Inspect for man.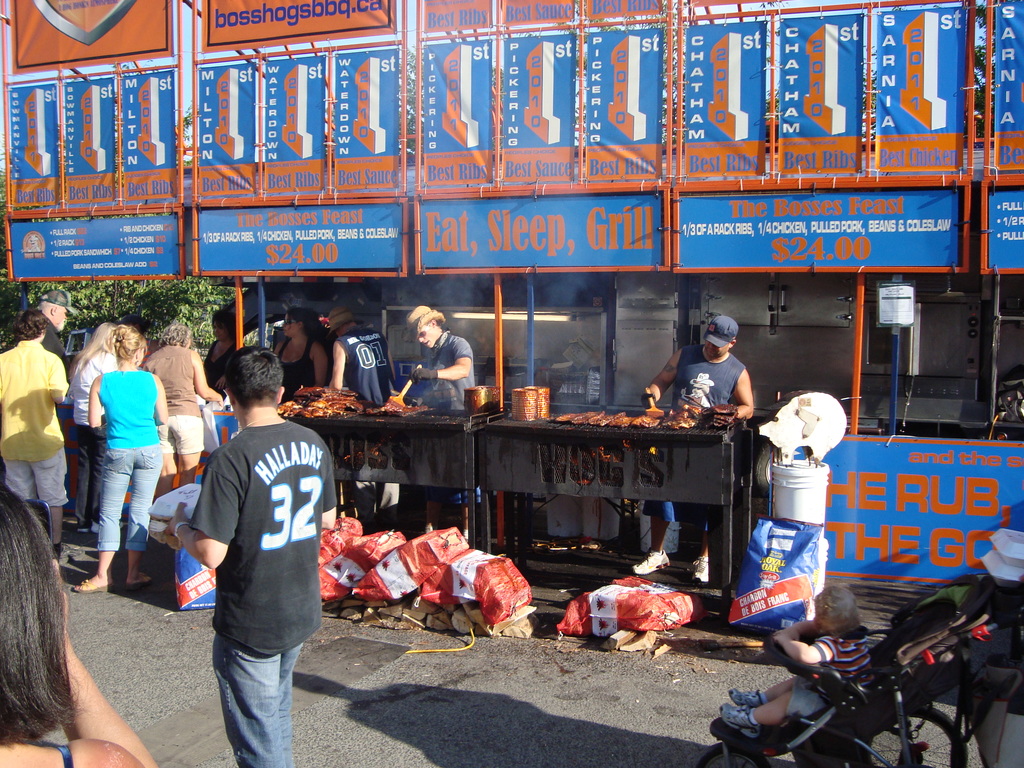
Inspection: {"left": 621, "top": 308, "right": 754, "bottom": 578}.
